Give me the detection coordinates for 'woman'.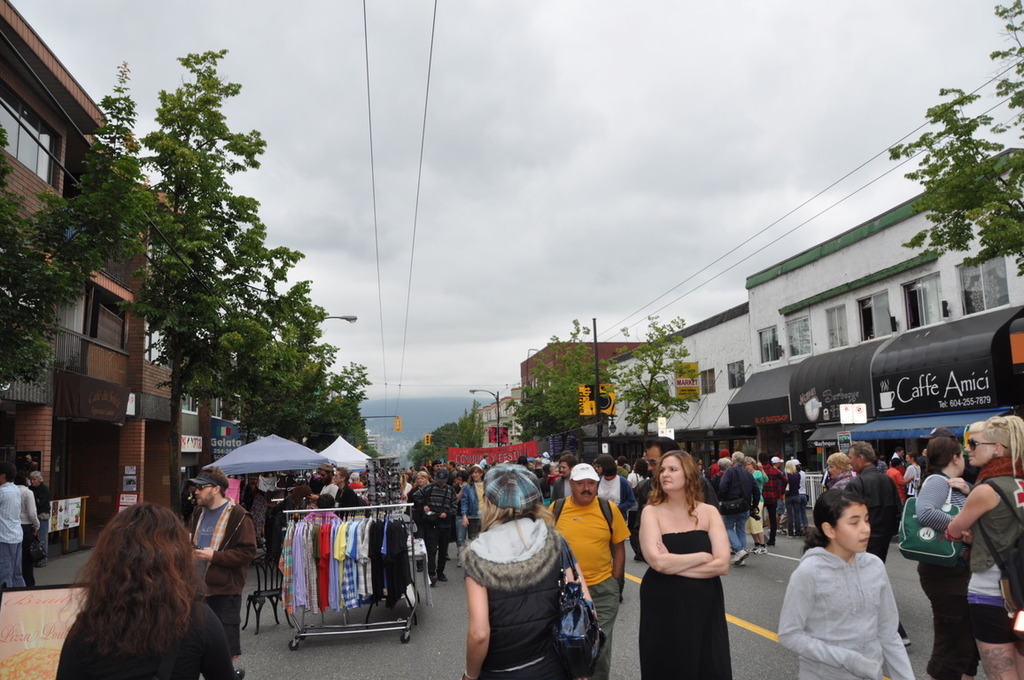
l=454, t=471, r=465, b=569.
